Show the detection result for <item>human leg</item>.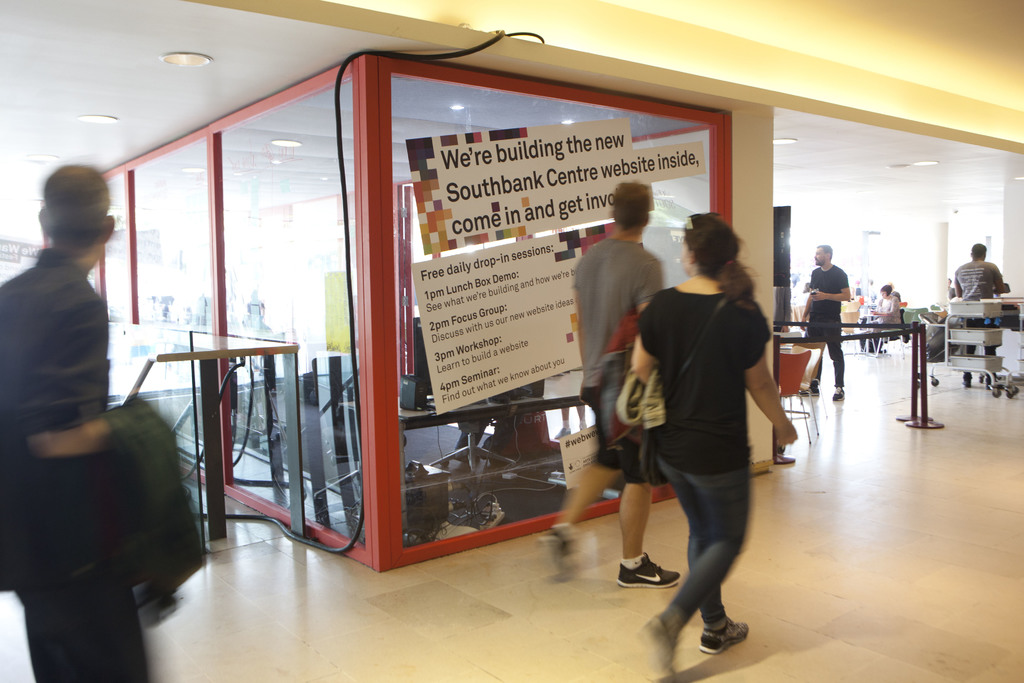
bbox=[653, 441, 750, 653].
